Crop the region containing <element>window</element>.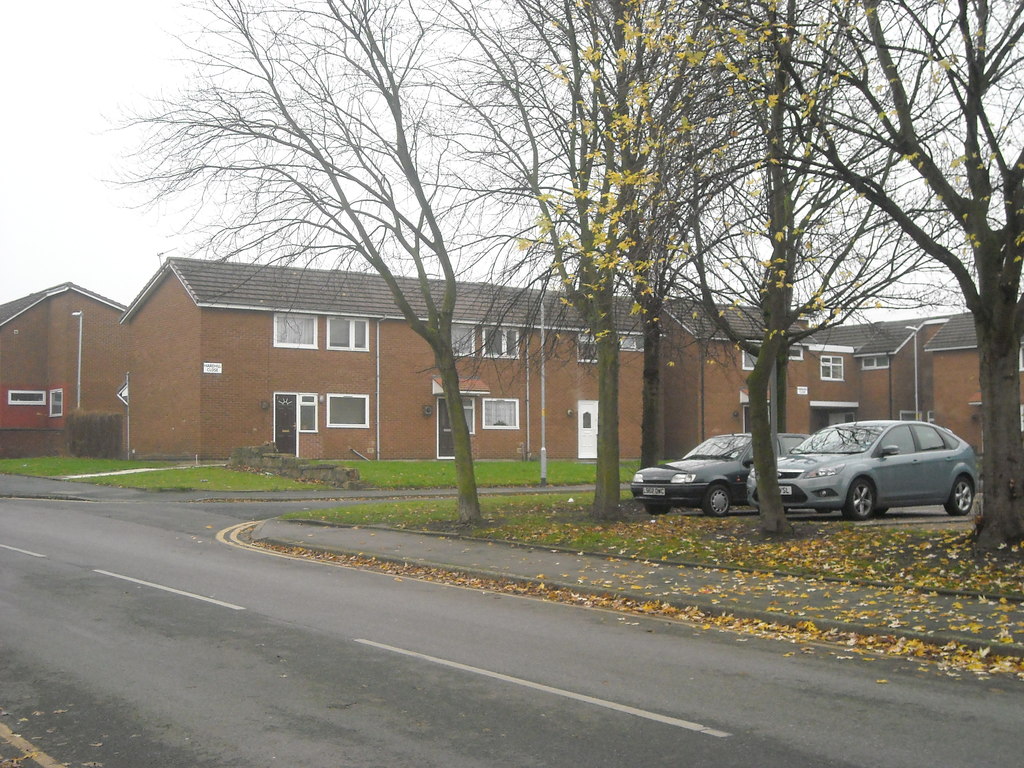
Crop region: 435 317 476 364.
